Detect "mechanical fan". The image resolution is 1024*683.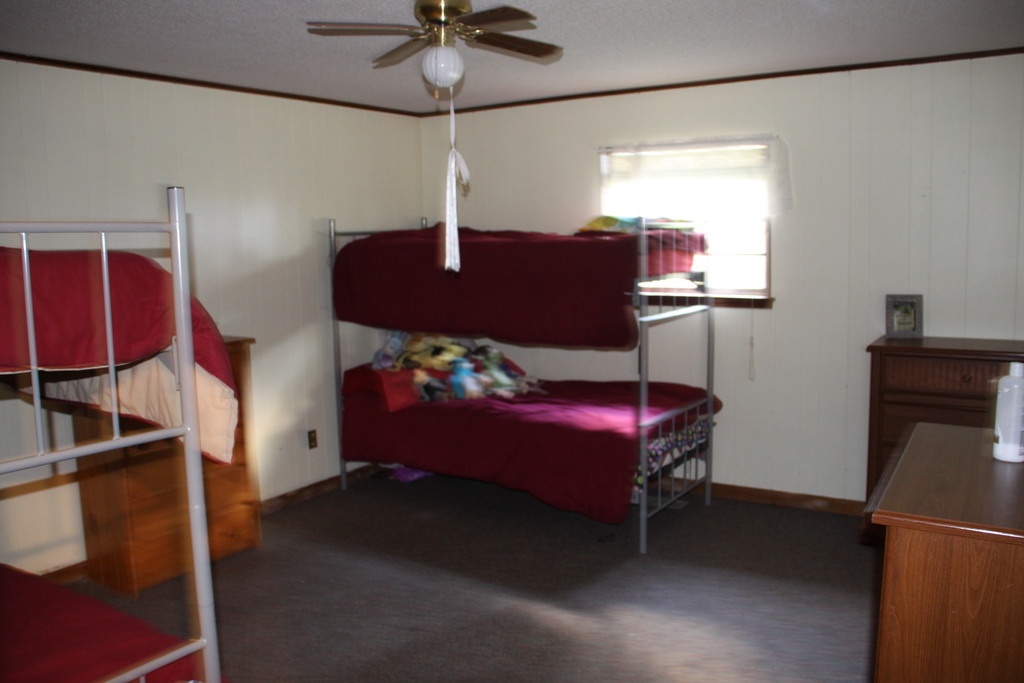
select_region(307, 0, 557, 89).
